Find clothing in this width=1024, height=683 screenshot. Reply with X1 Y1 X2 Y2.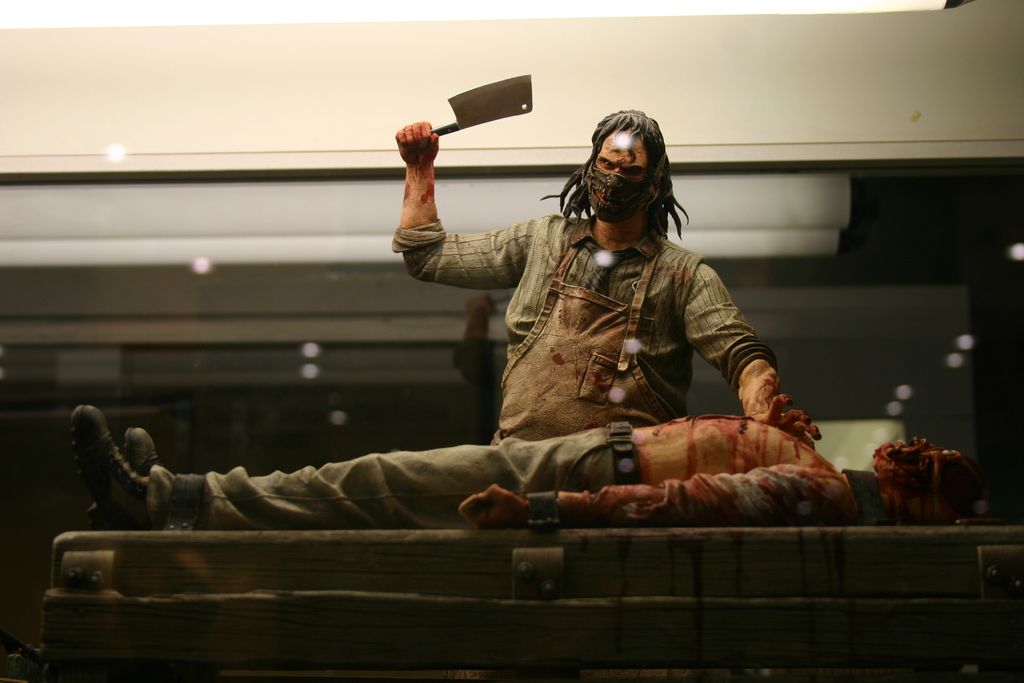
324 165 841 511.
